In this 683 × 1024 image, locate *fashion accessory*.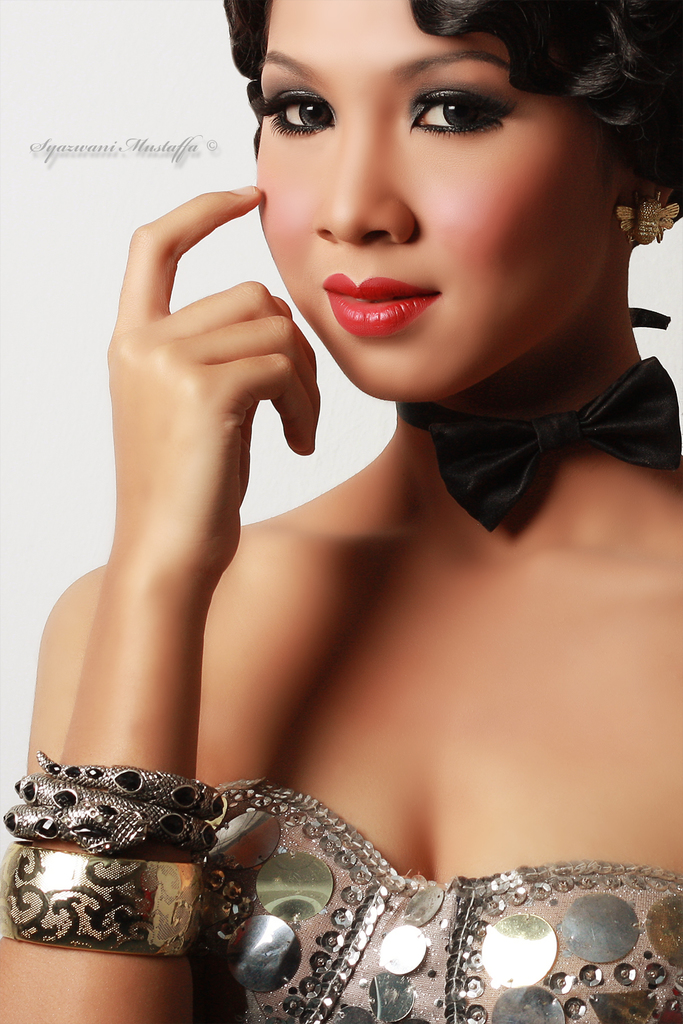
Bounding box: detection(41, 750, 223, 821).
